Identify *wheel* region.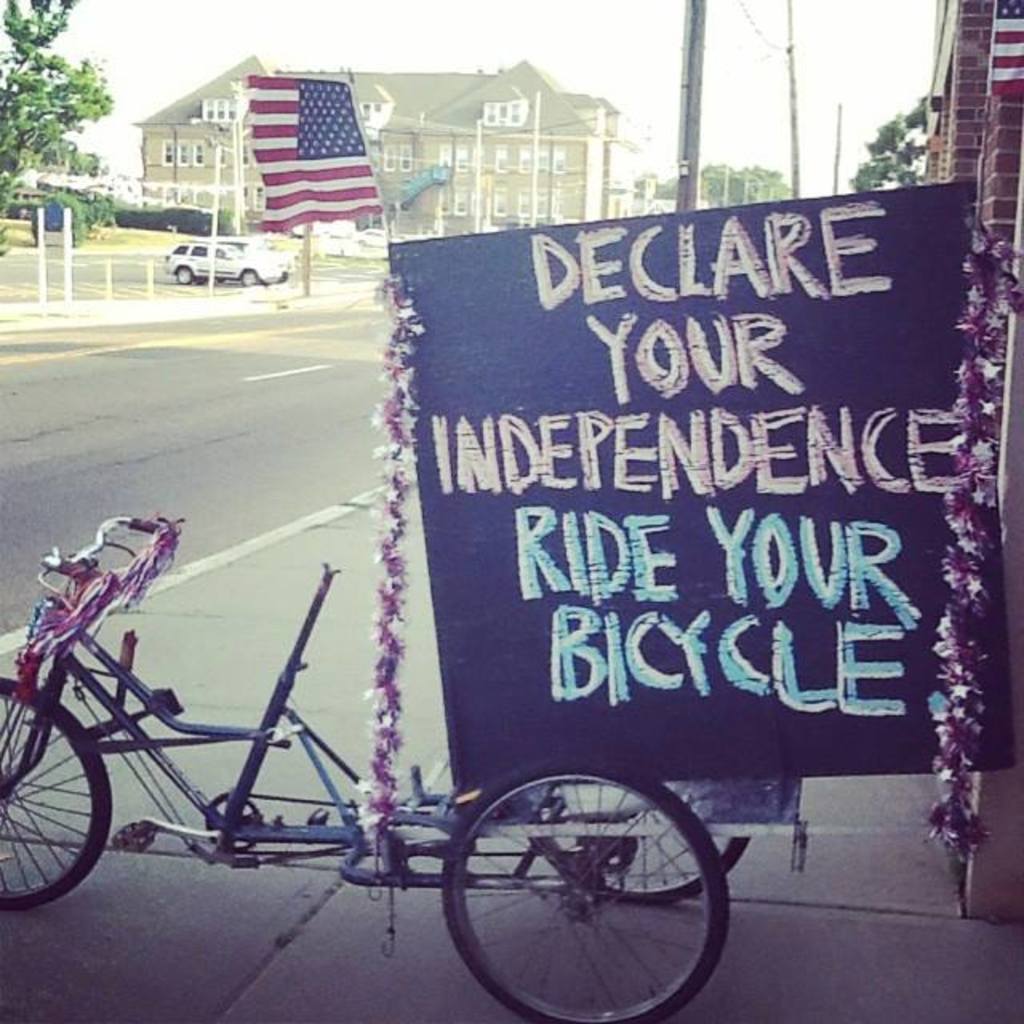
Region: (left=192, top=277, right=206, bottom=286).
